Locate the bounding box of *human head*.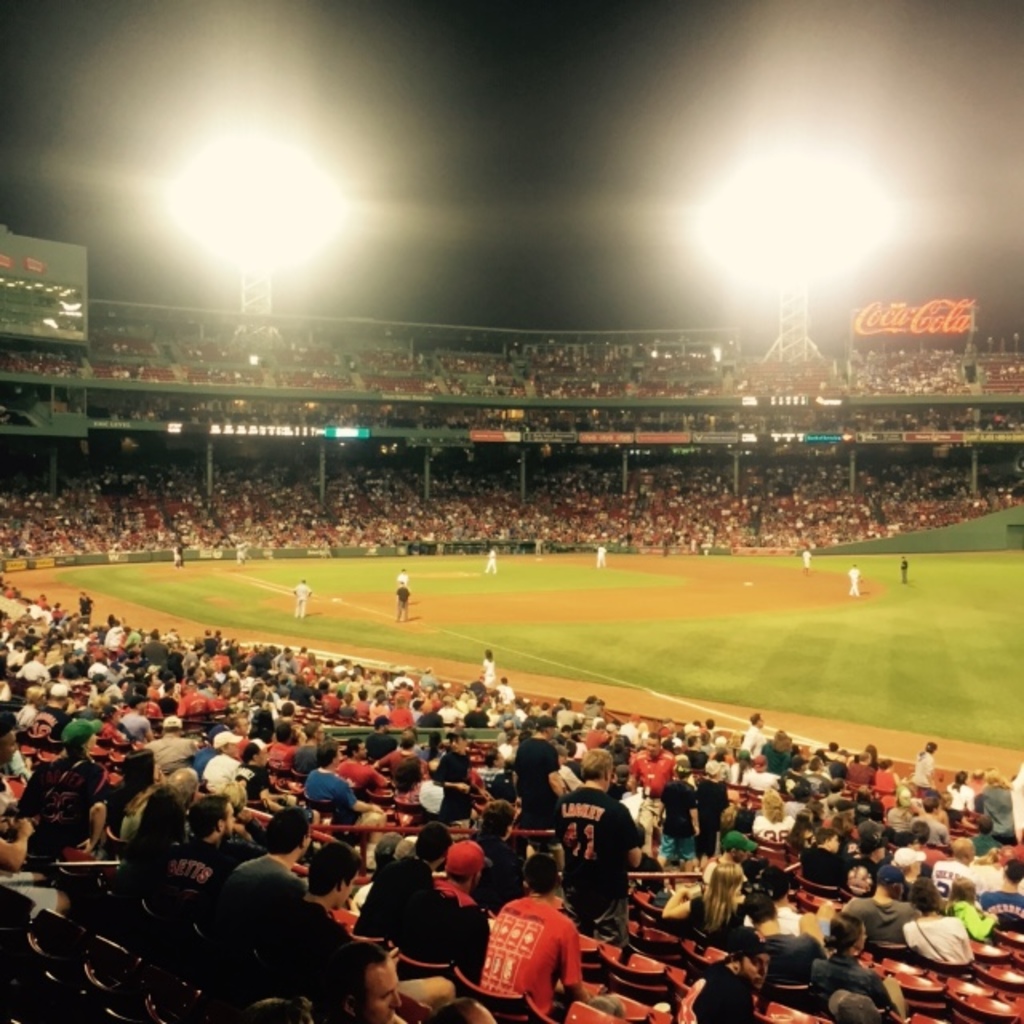
Bounding box: (421,997,498,1022).
